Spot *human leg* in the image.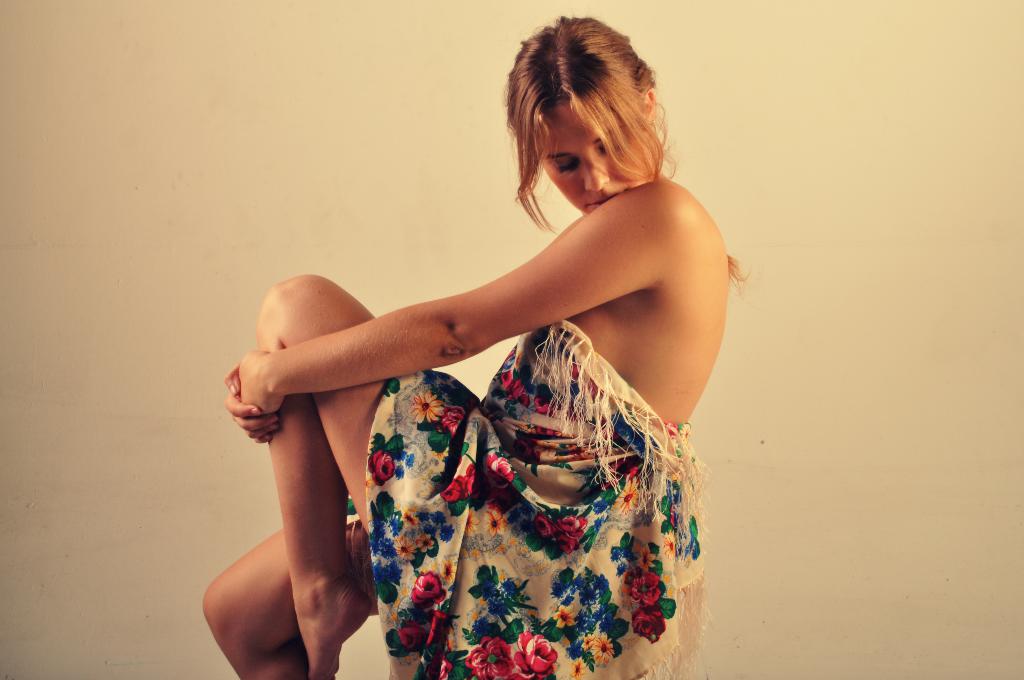
*human leg* found at bbox=(194, 490, 383, 679).
